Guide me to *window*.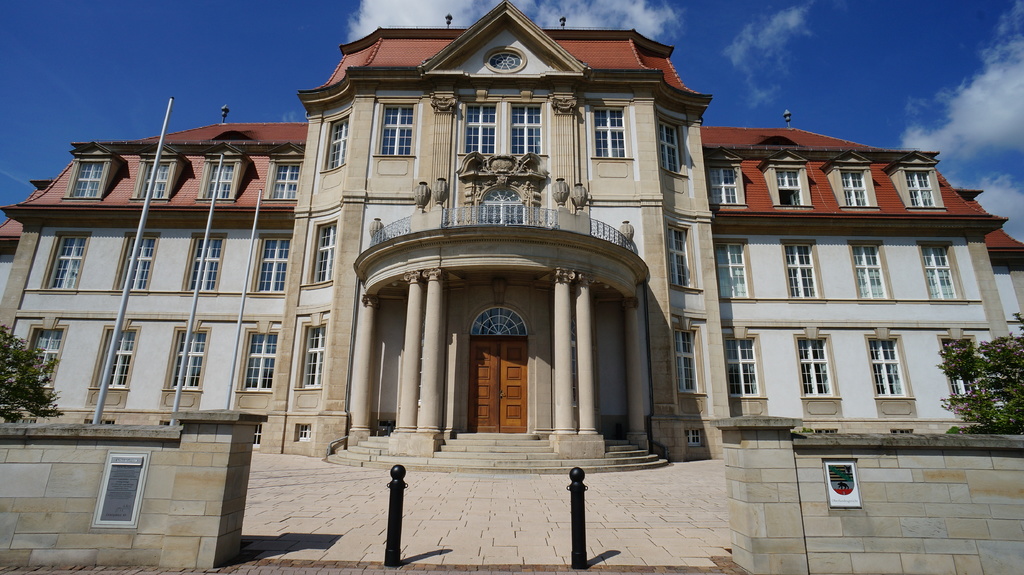
Guidance: x1=761, y1=148, x2=817, y2=211.
